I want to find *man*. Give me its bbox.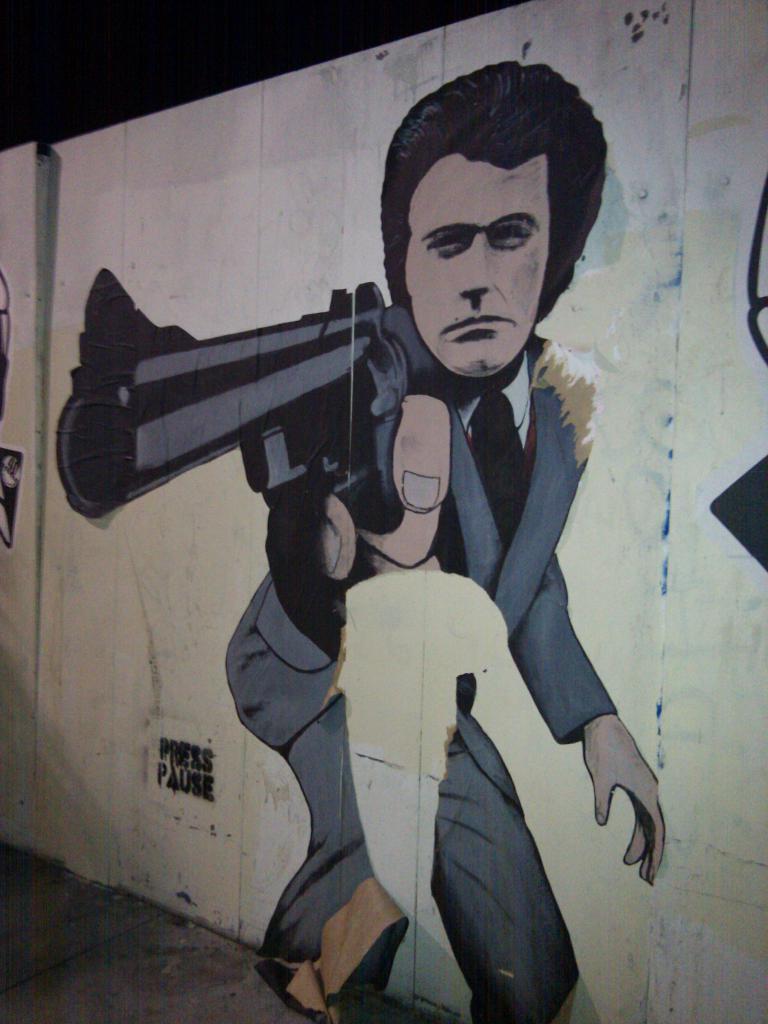
{"x1": 115, "y1": 128, "x2": 678, "y2": 969}.
